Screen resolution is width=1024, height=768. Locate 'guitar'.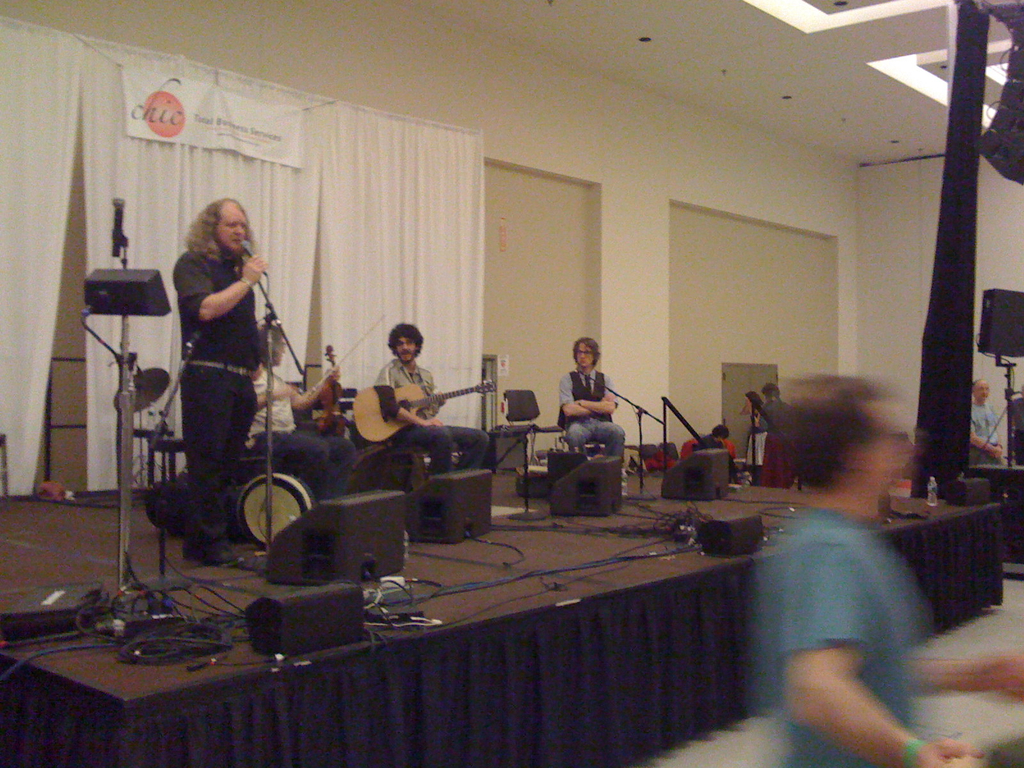
x1=344, y1=369, x2=466, y2=441.
